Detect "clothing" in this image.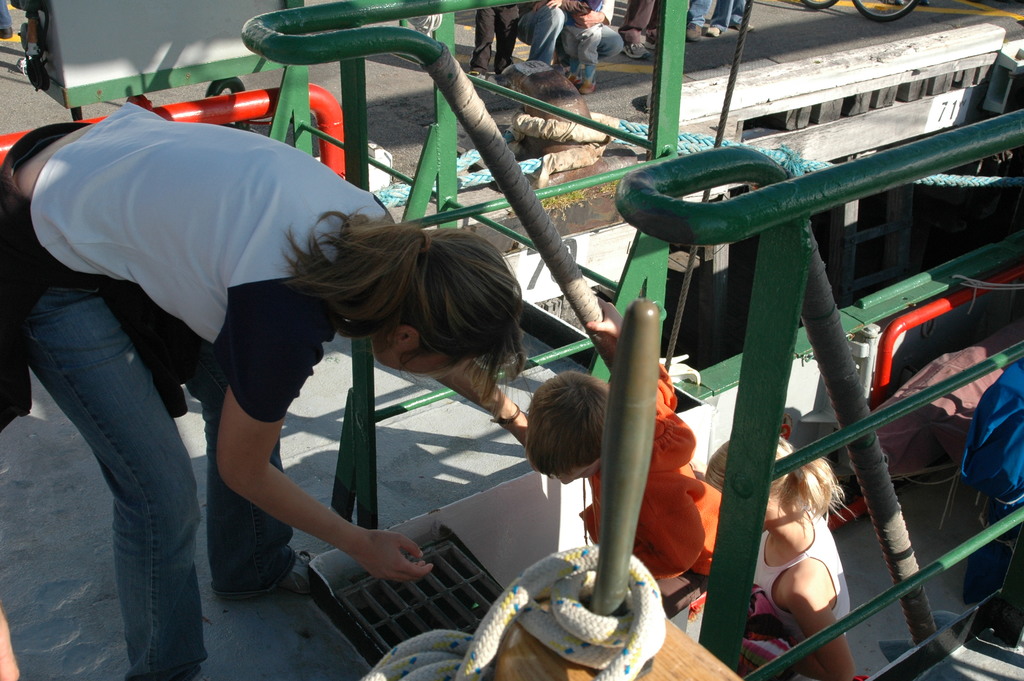
Detection: <bbox>687, 0, 721, 24</bbox>.
